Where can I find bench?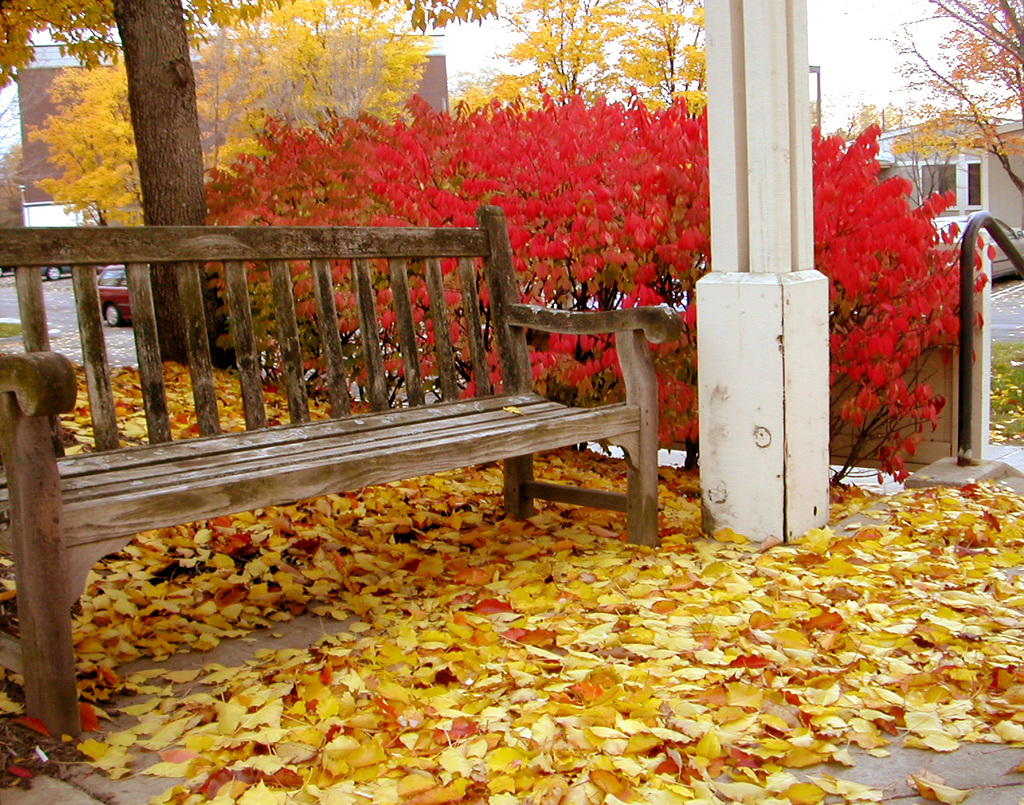
You can find it at <bbox>1, 191, 686, 748</bbox>.
